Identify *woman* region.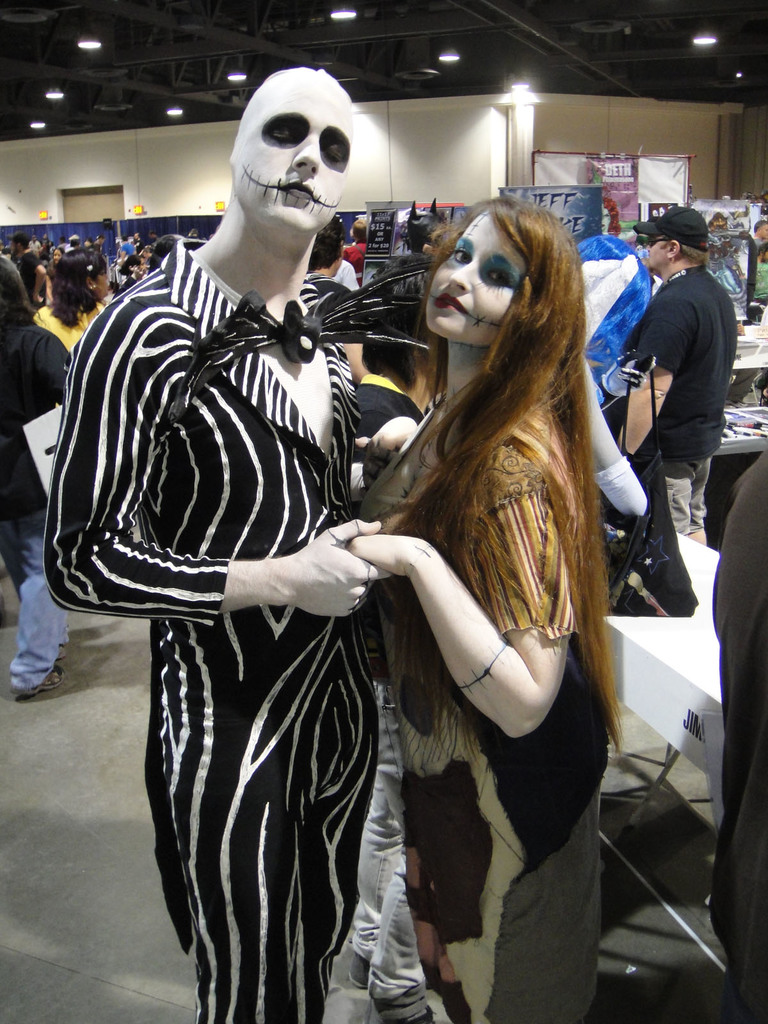
Region: [left=29, top=243, right=110, bottom=356].
